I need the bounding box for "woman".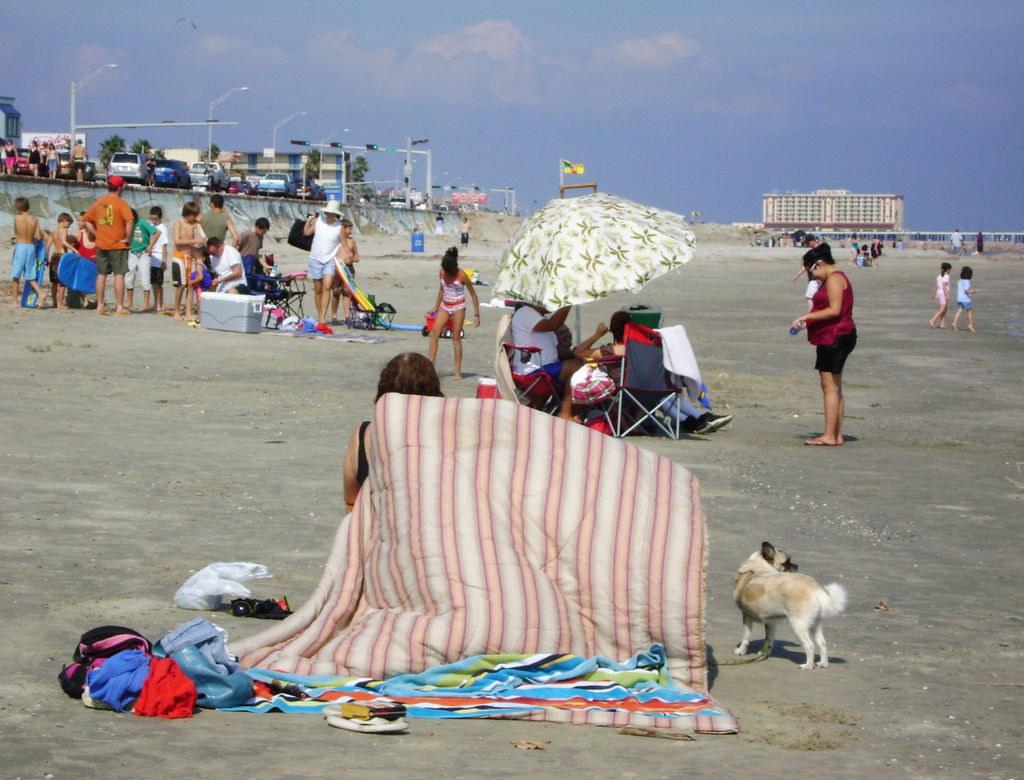
Here it is: 426,244,481,383.
